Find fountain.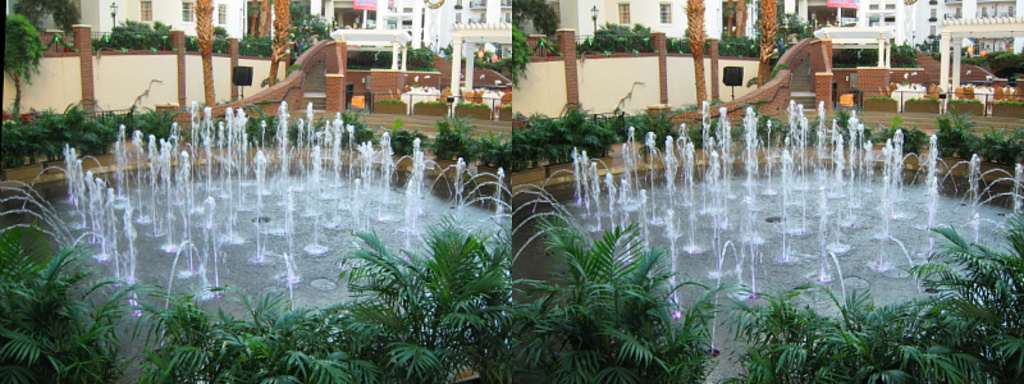
0, 81, 525, 361.
